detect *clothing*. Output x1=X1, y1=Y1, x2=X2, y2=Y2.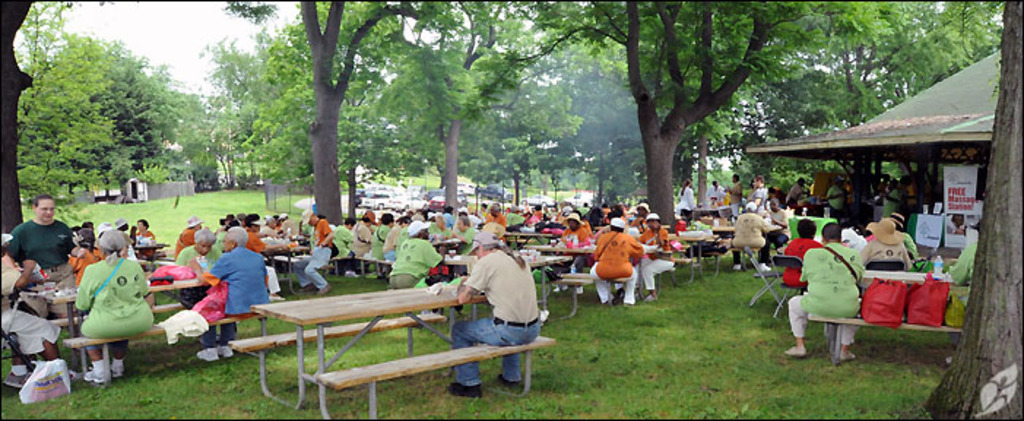
x1=881, y1=180, x2=904, y2=199.
